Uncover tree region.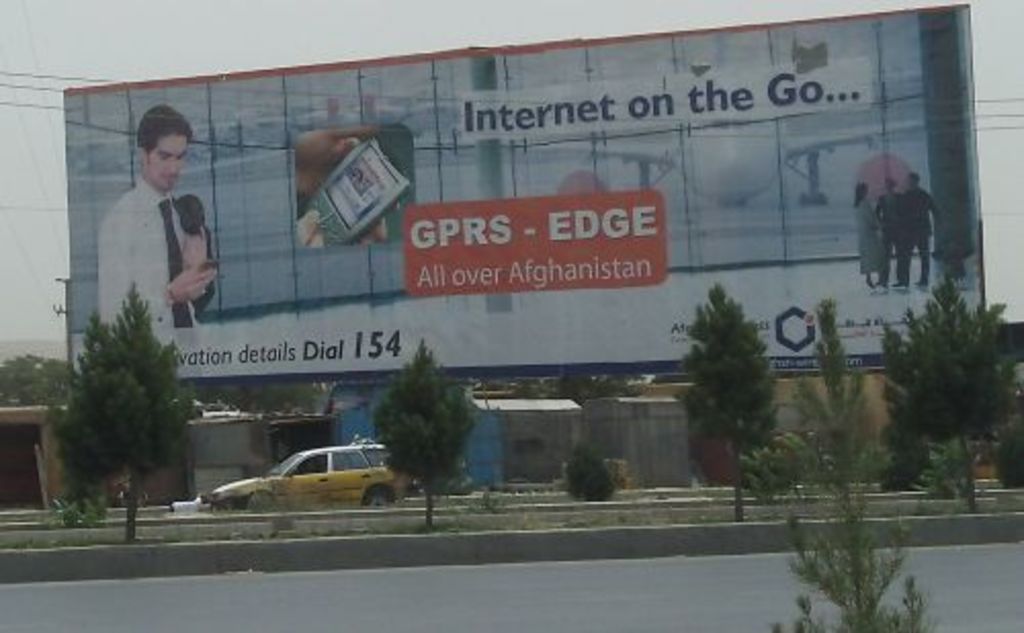
Uncovered: locate(375, 330, 471, 531).
